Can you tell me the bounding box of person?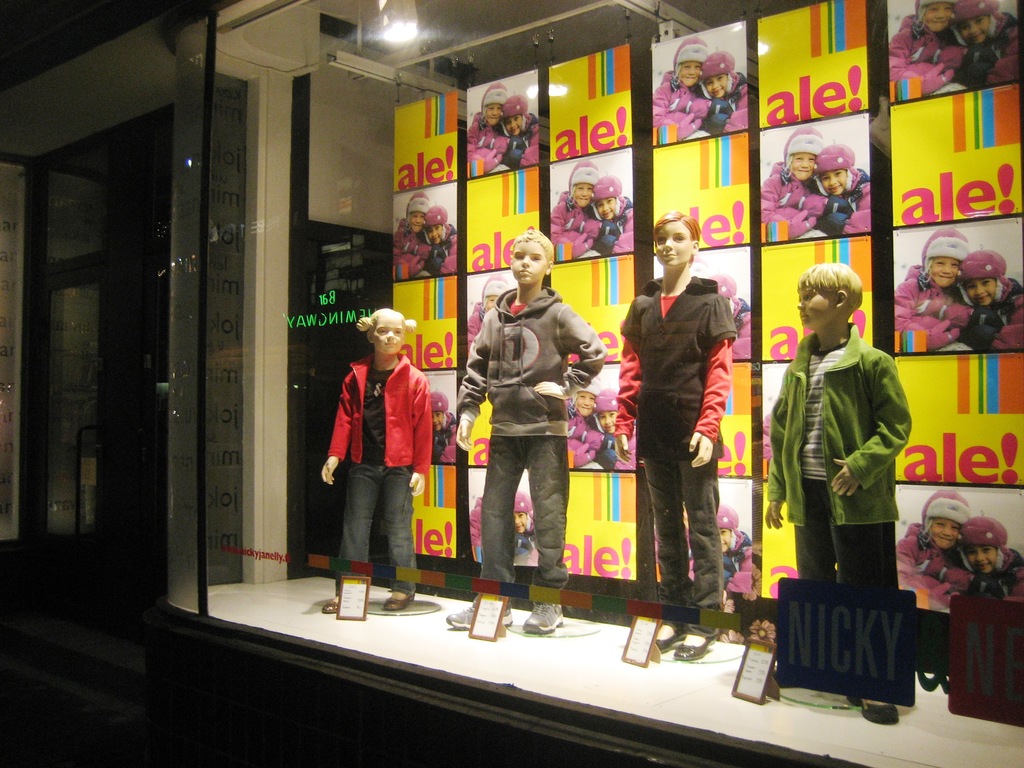
x1=327, y1=298, x2=435, y2=606.
